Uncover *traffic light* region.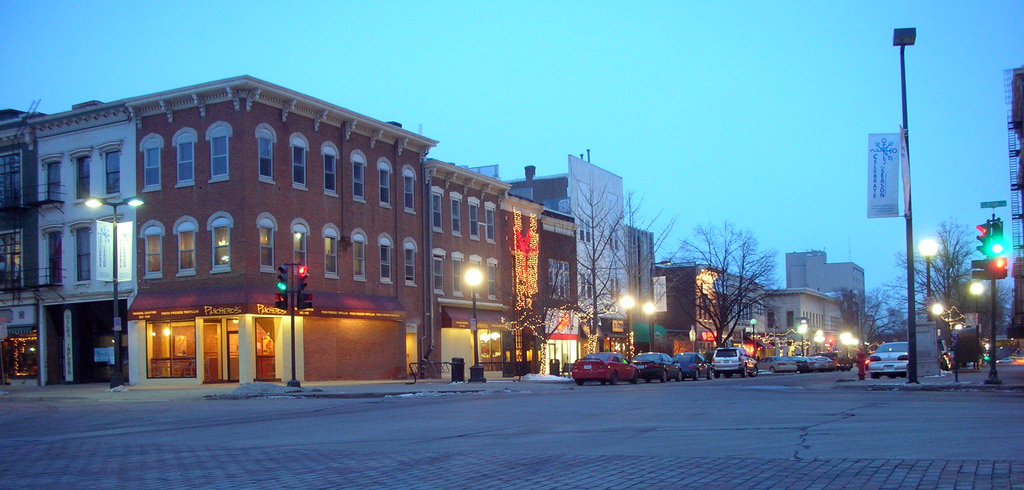
Uncovered: 990:218:1004:254.
